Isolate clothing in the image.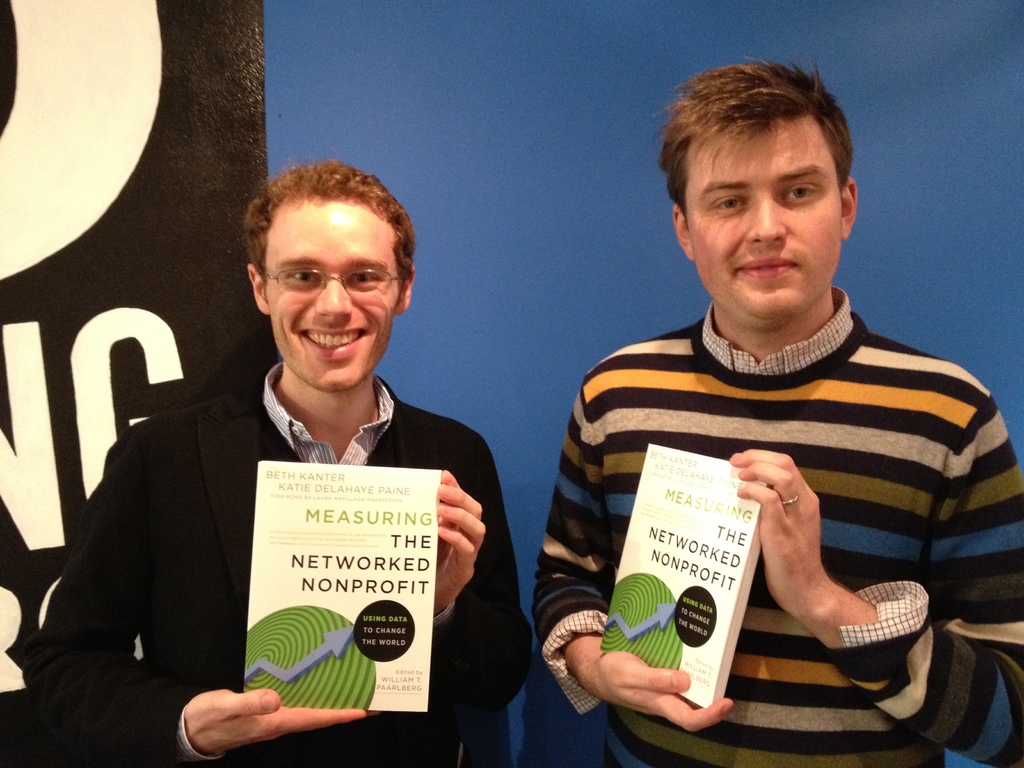
Isolated region: bbox=(539, 262, 1006, 738).
